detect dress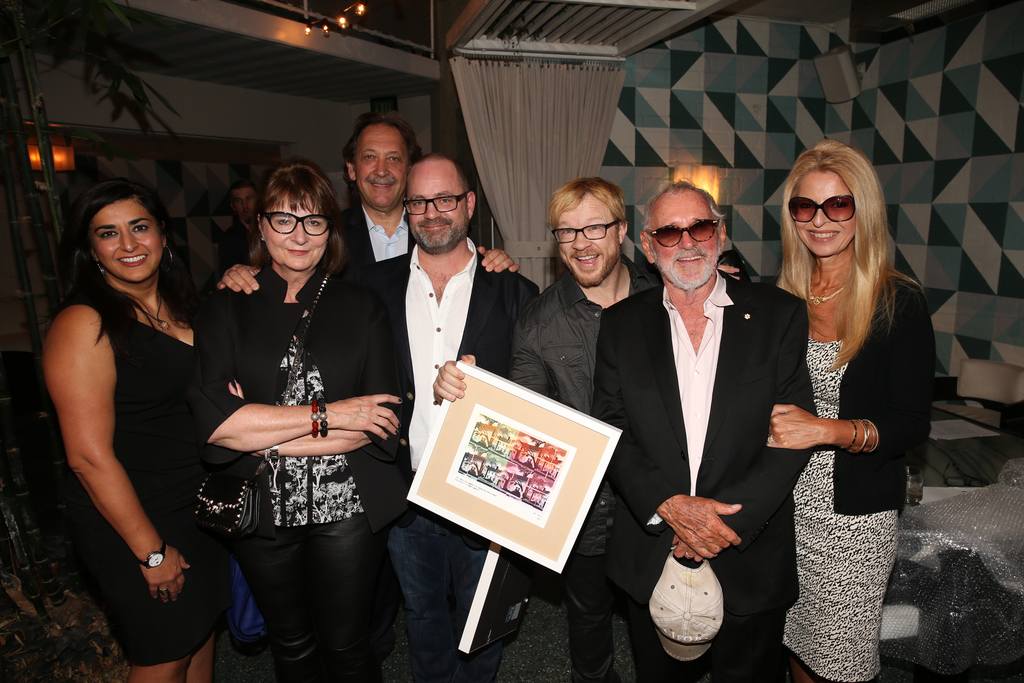
bbox(72, 294, 243, 670)
